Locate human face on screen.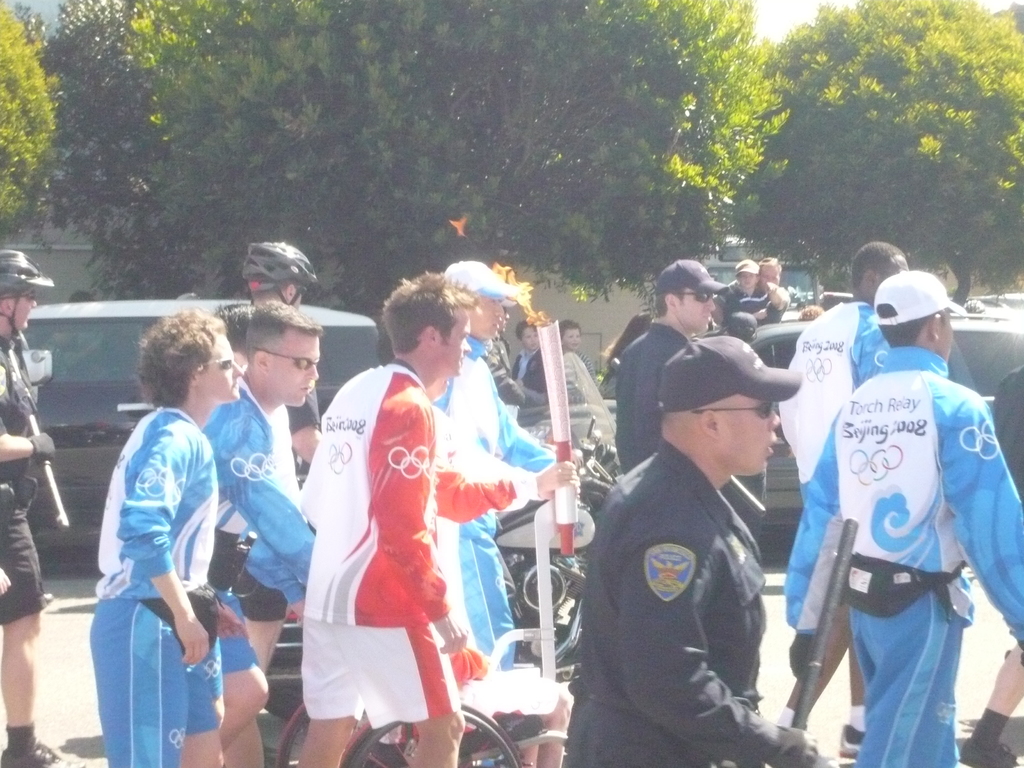
On screen at 520, 324, 538, 352.
